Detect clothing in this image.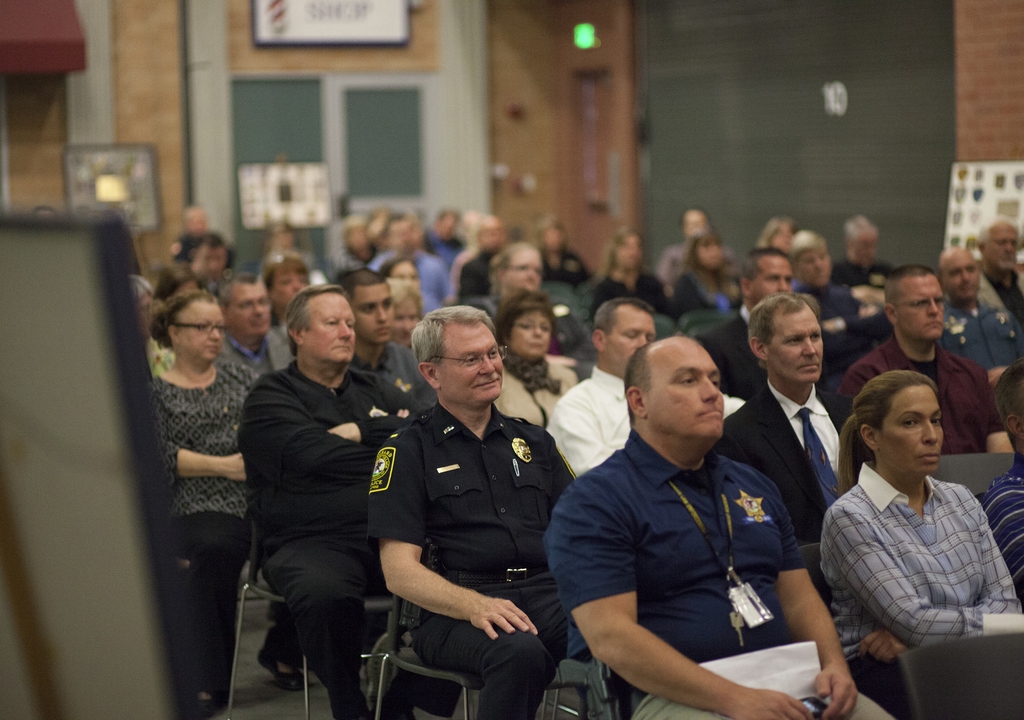
Detection: 932, 300, 1023, 411.
